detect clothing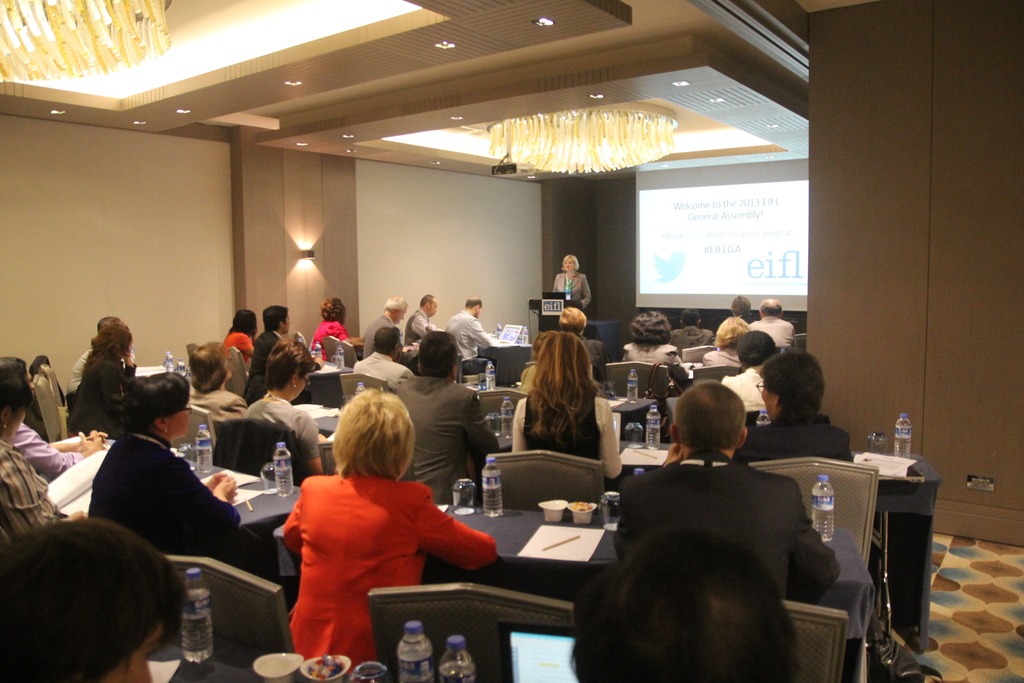
627/349/685/373
